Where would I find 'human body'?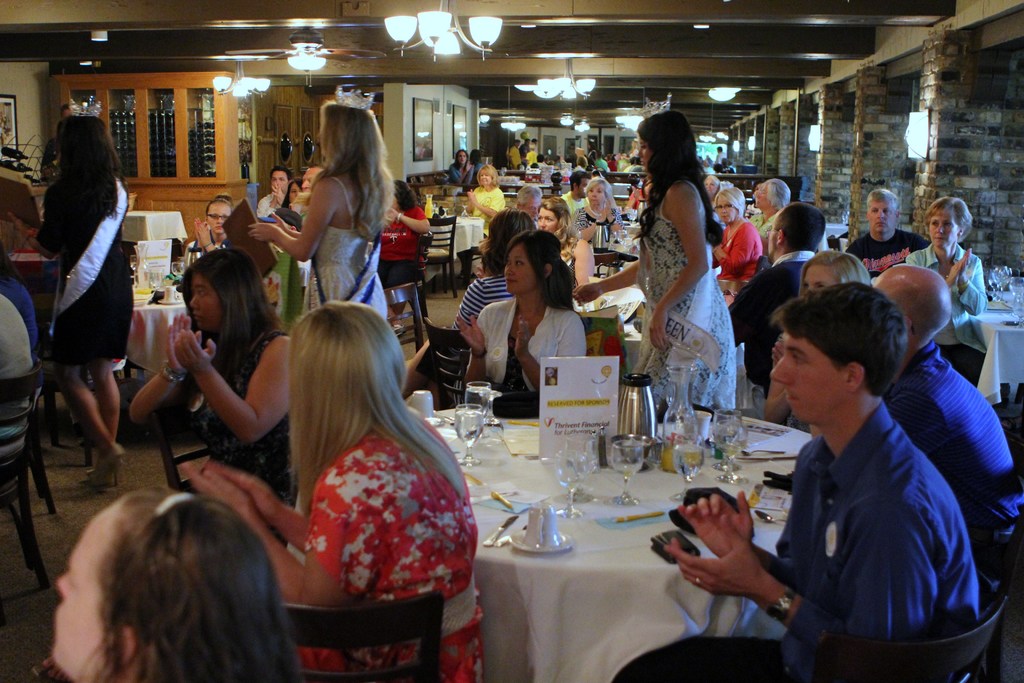
At rect(580, 103, 736, 410).
